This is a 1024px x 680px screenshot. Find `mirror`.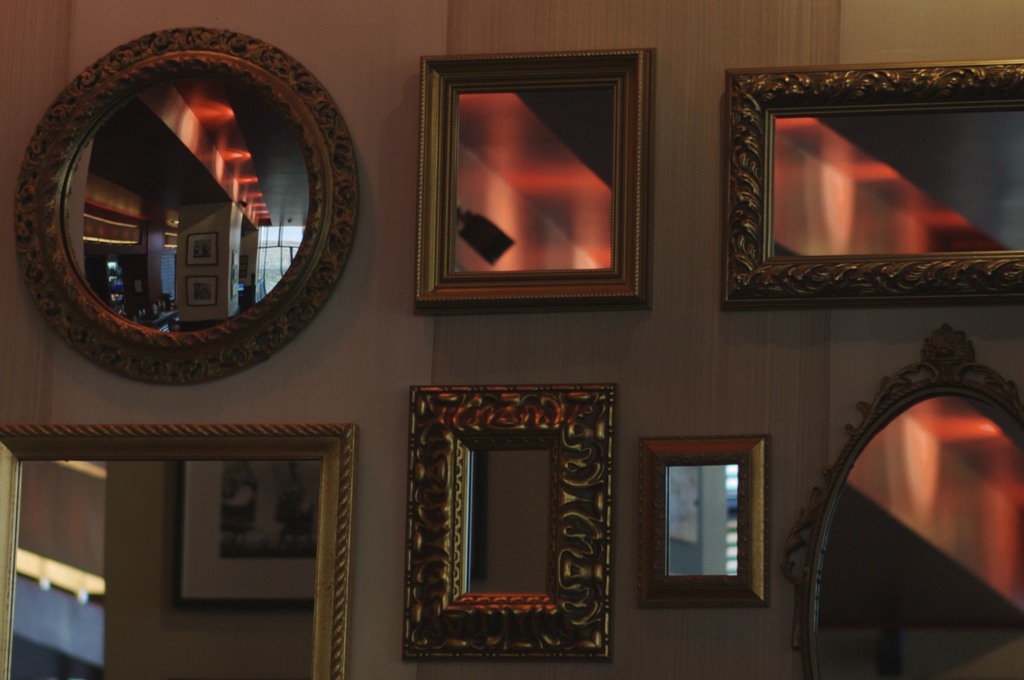
Bounding box: bbox=[824, 394, 1021, 679].
